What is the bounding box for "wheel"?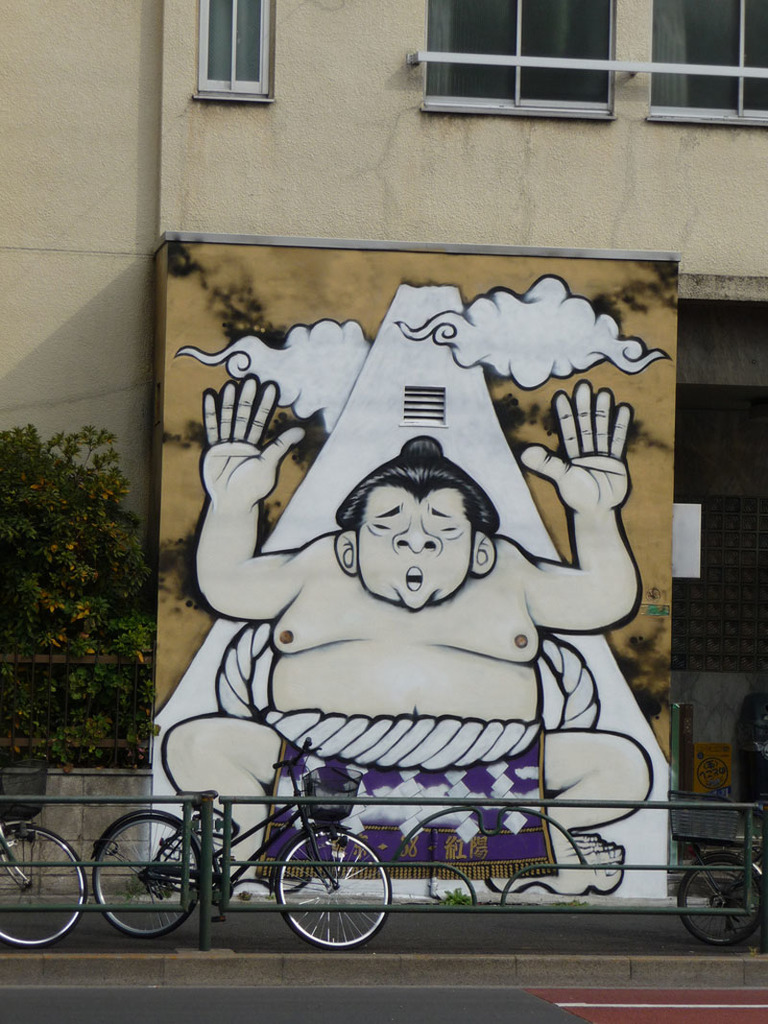
279:832:393:953.
